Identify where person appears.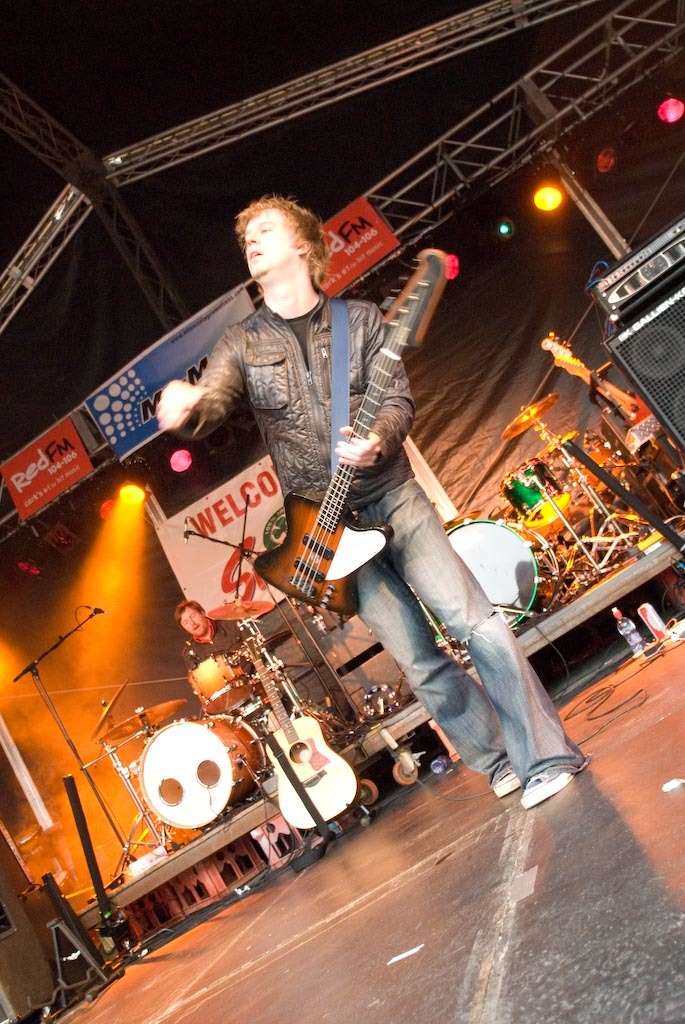
Appears at [left=167, top=131, right=480, bottom=868].
